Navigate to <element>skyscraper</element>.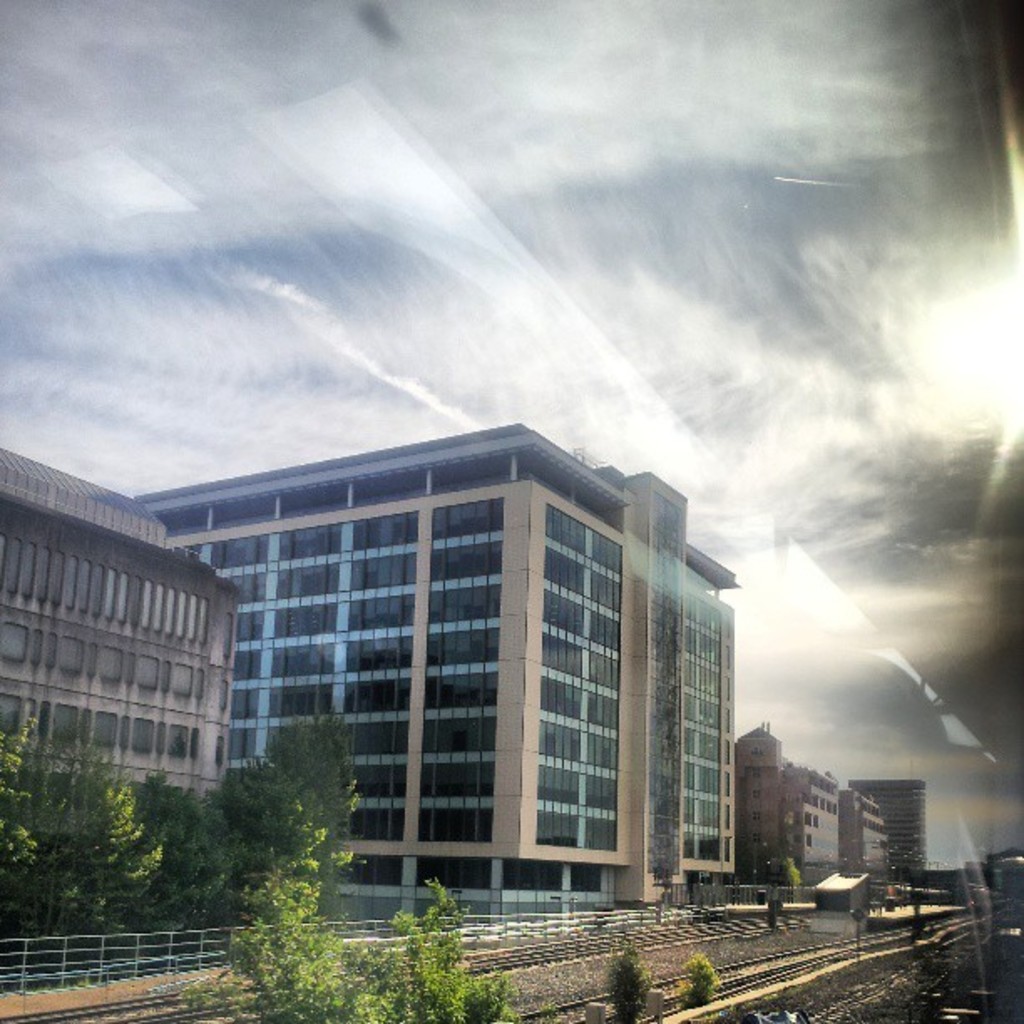
Navigation target: 149,453,785,942.
